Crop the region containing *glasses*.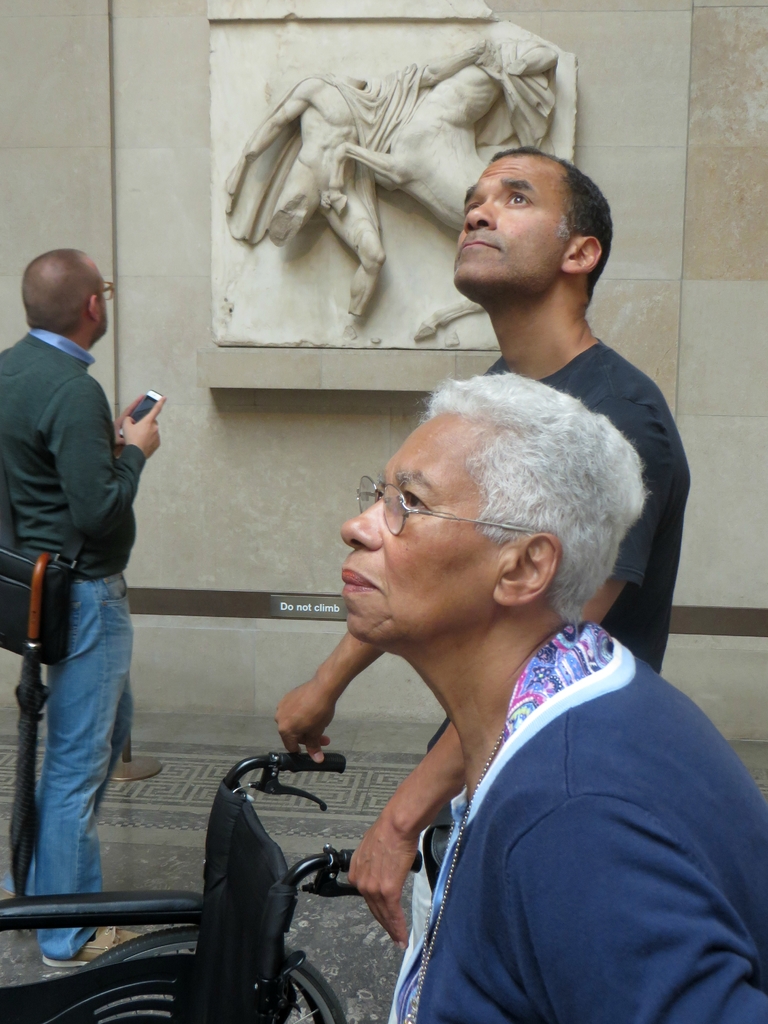
Crop region: 355, 470, 547, 543.
